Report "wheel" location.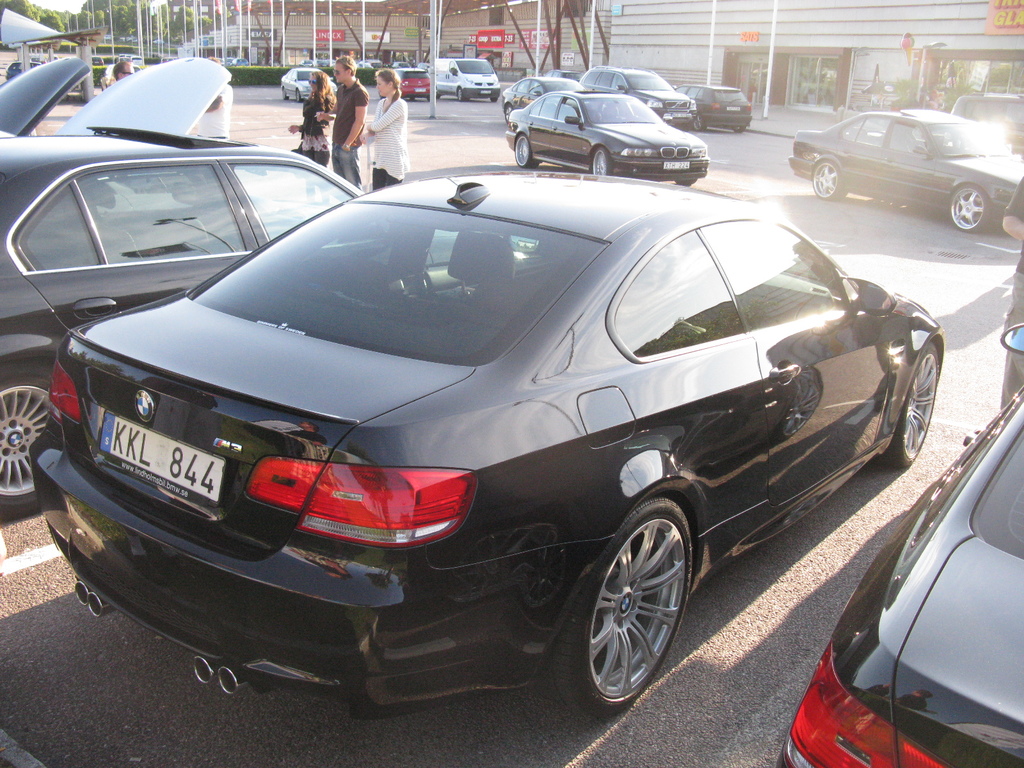
Report: <box>674,178,695,184</box>.
